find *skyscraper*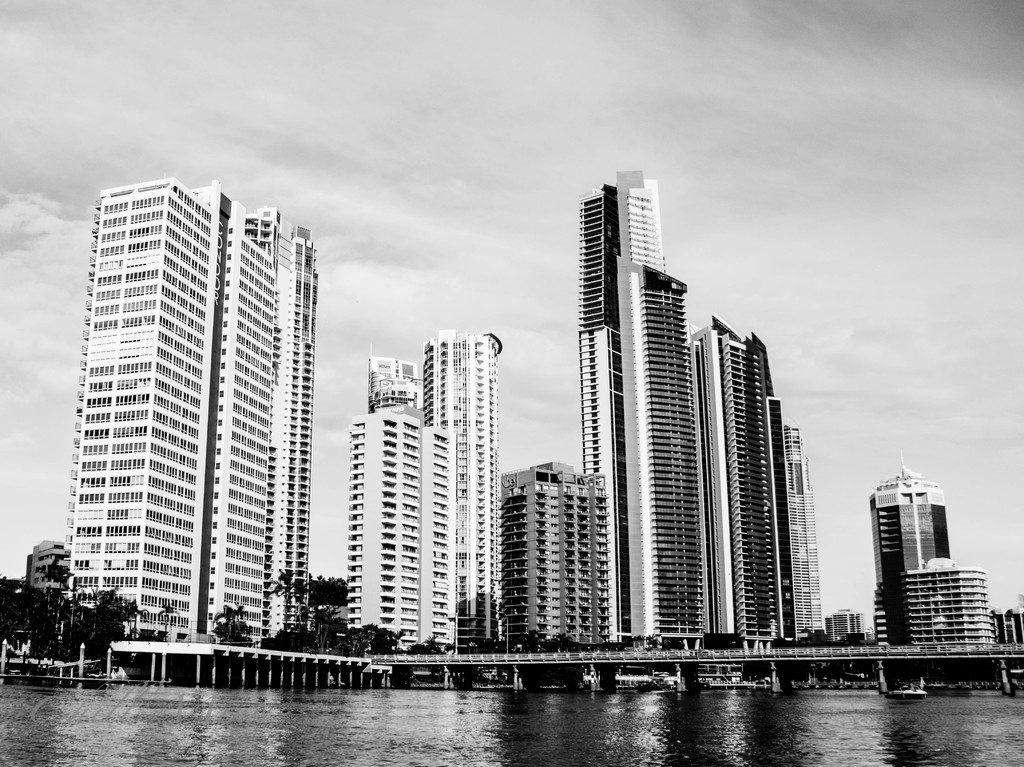
region(258, 228, 321, 638)
